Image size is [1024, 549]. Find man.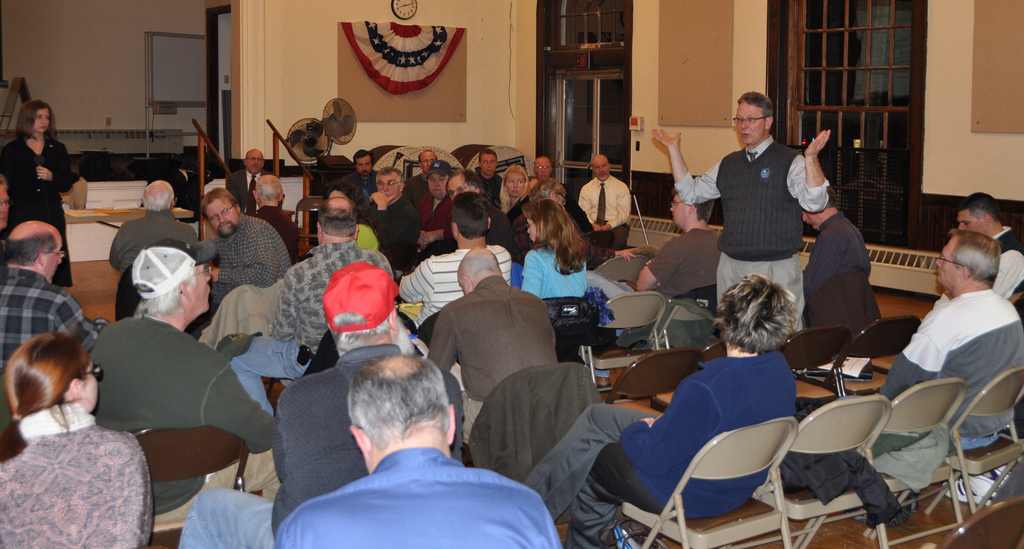
region(351, 152, 387, 196).
